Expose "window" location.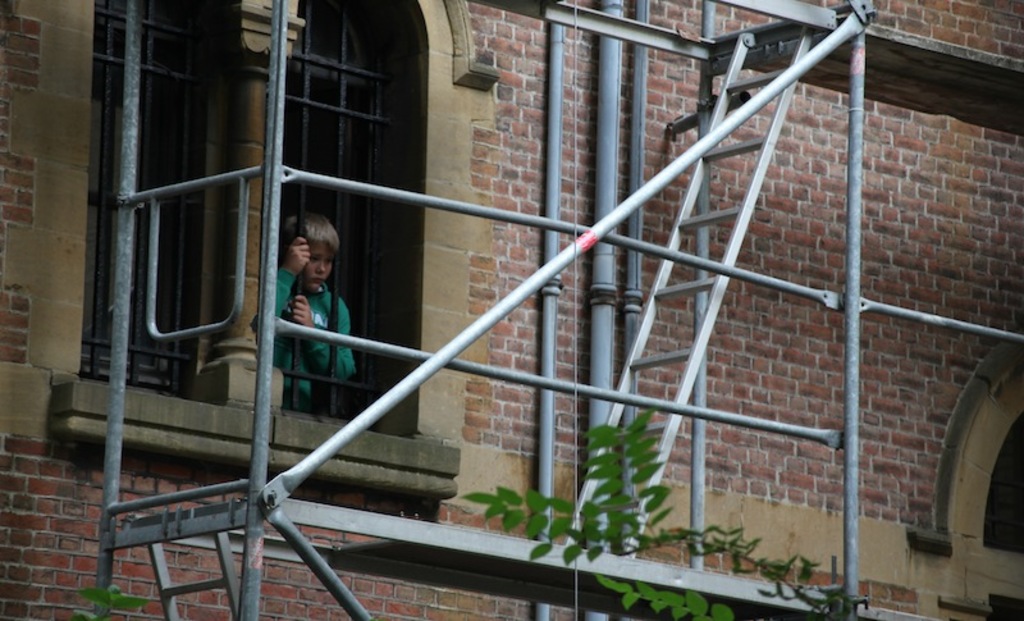
Exposed at box(269, 0, 433, 435).
